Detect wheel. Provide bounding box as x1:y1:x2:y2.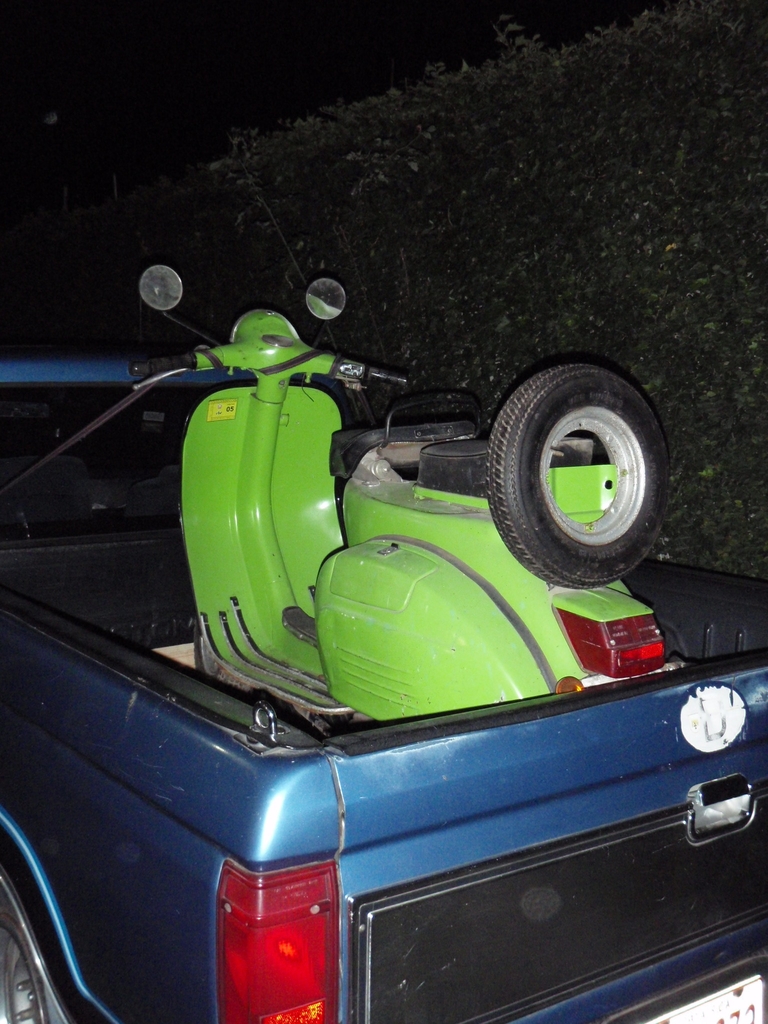
478:362:666:580.
